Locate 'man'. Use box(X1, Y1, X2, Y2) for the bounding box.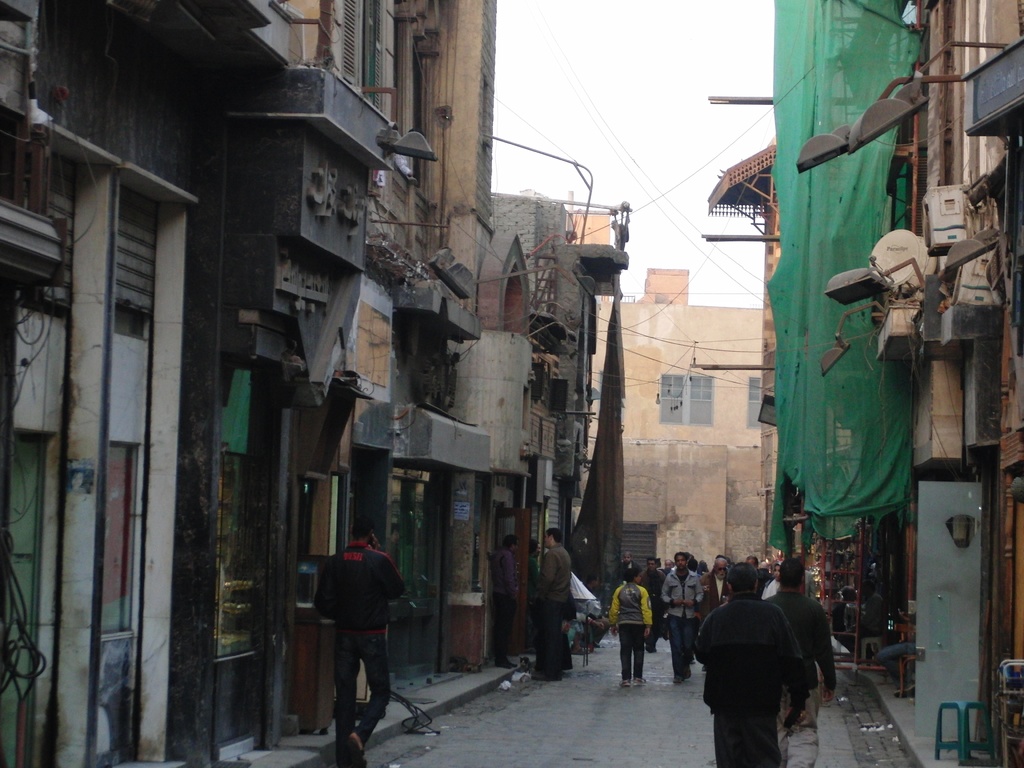
box(608, 563, 659, 691).
